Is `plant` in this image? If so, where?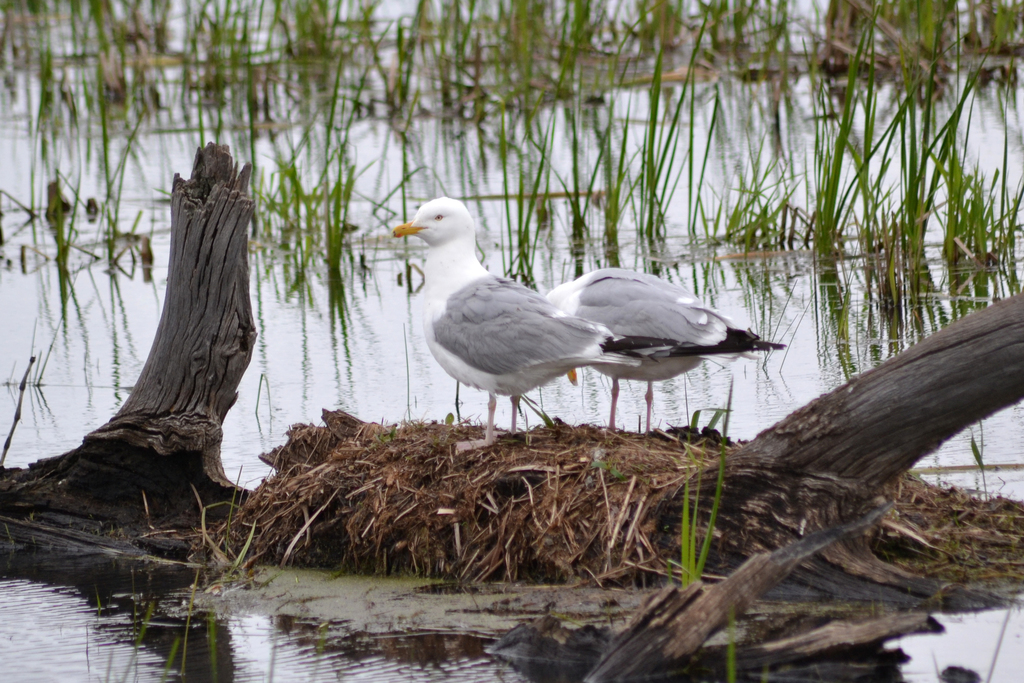
Yes, at pyautogui.locateOnScreen(517, 386, 557, 425).
